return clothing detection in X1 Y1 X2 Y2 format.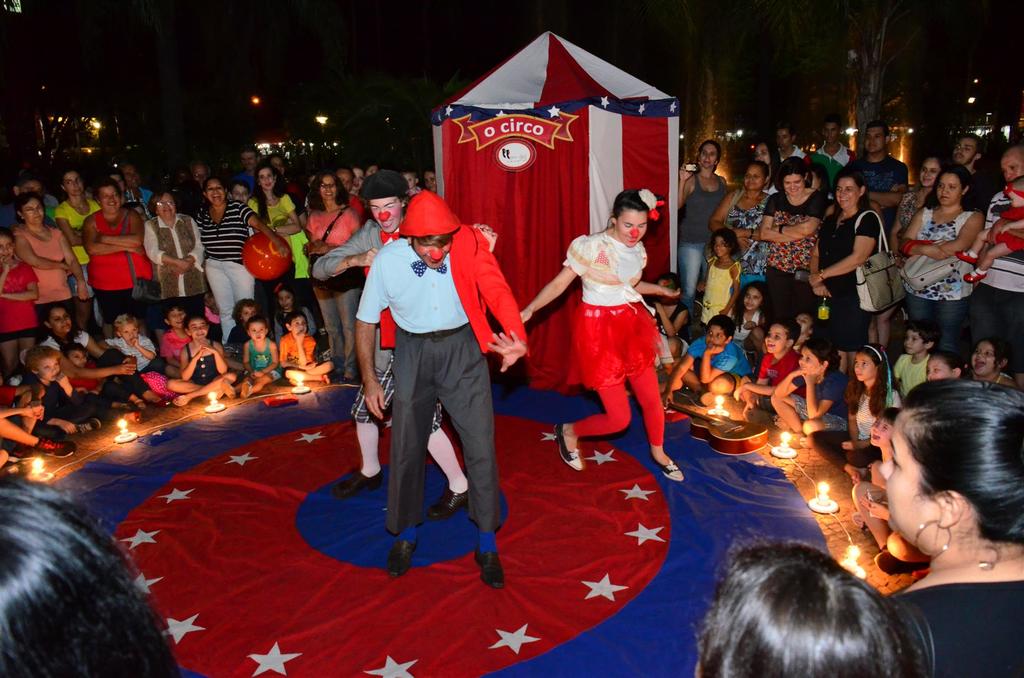
145 218 200 306.
